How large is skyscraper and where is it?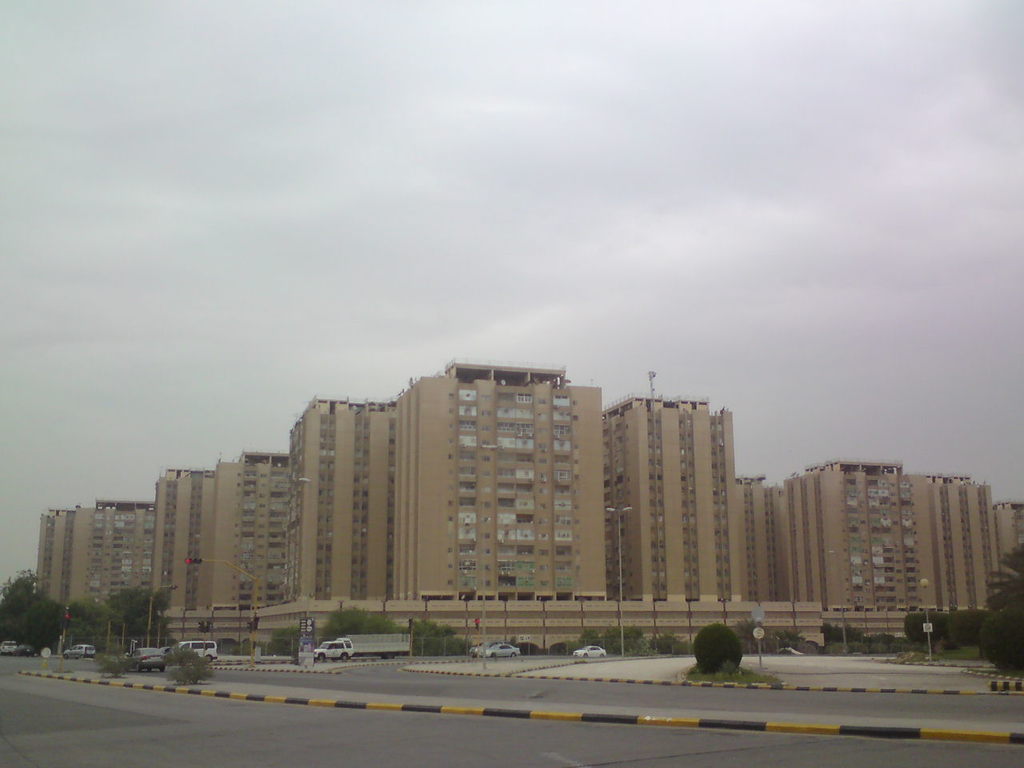
Bounding box: 150/463/212/626.
